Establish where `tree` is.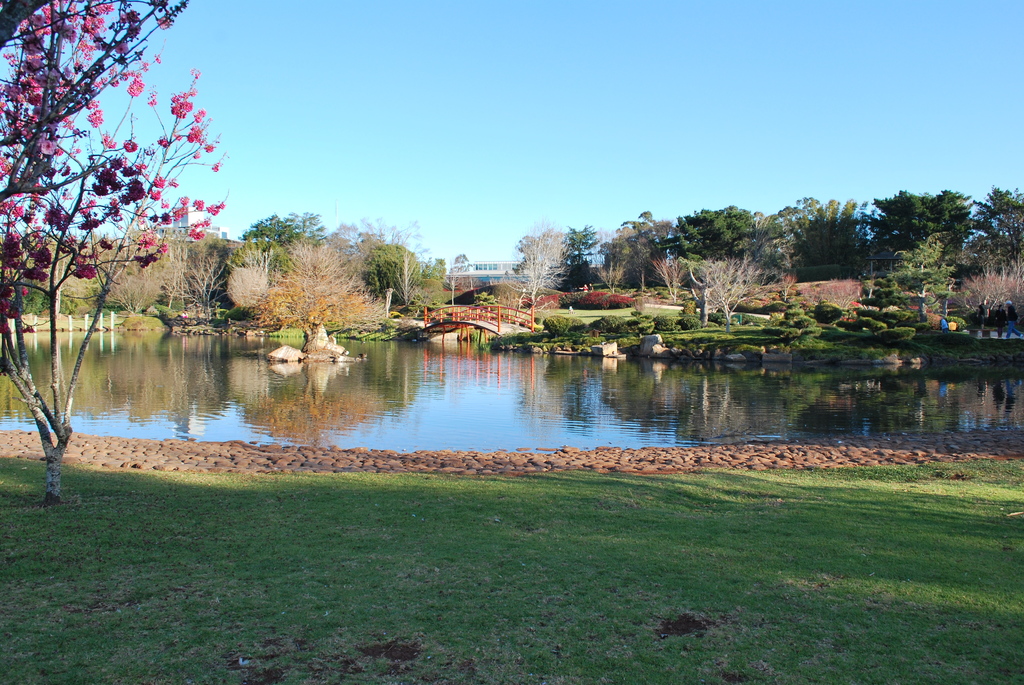
Established at (420, 254, 449, 279).
